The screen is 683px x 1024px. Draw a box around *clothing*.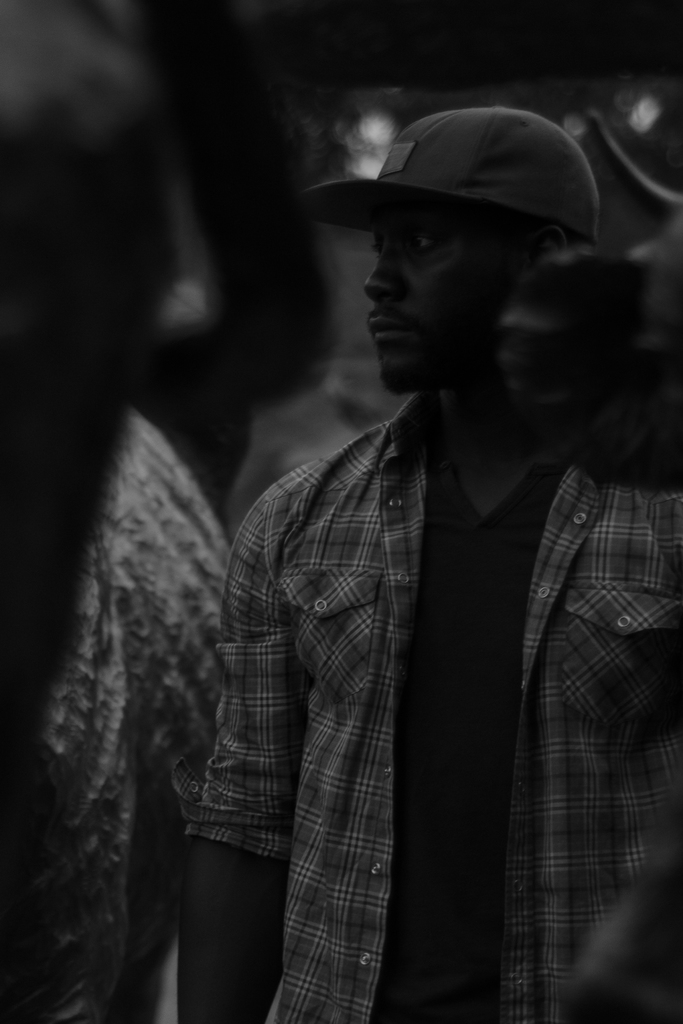
region(150, 243, 633, 1001).
